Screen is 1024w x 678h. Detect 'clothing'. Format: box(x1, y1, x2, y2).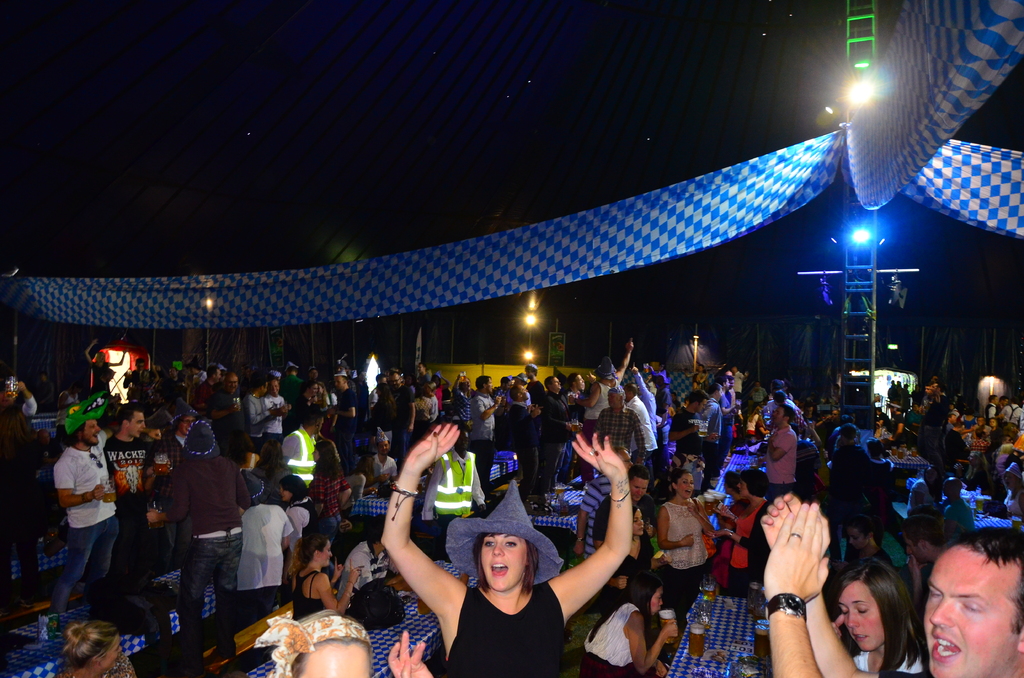
box(499, 389, 504, 407).
